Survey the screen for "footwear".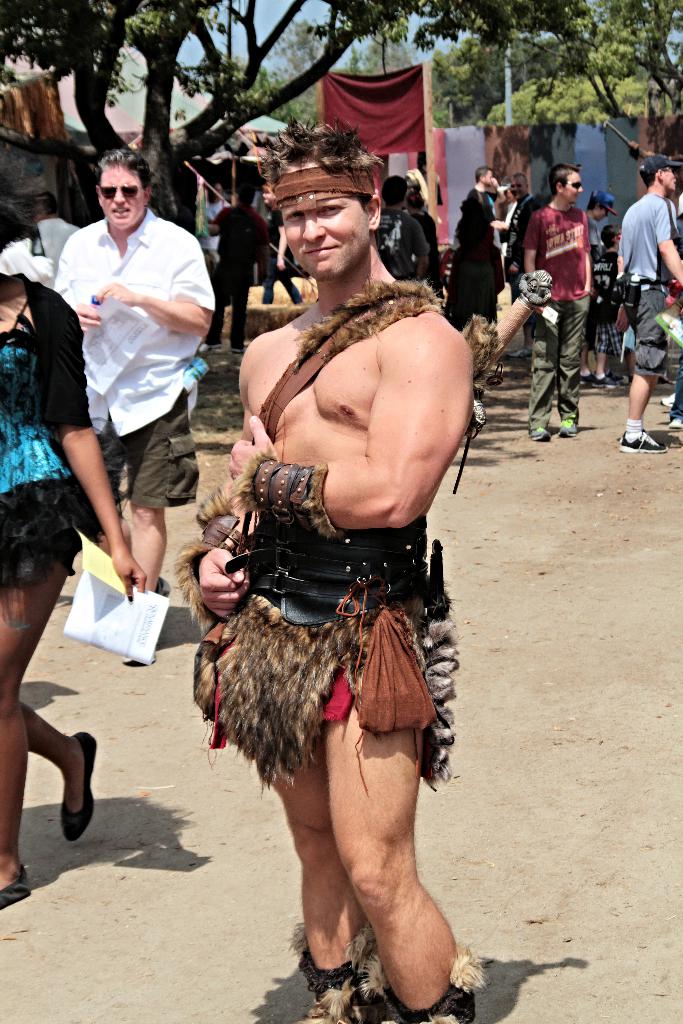
Survey found: (555, 414, 581, 439).
